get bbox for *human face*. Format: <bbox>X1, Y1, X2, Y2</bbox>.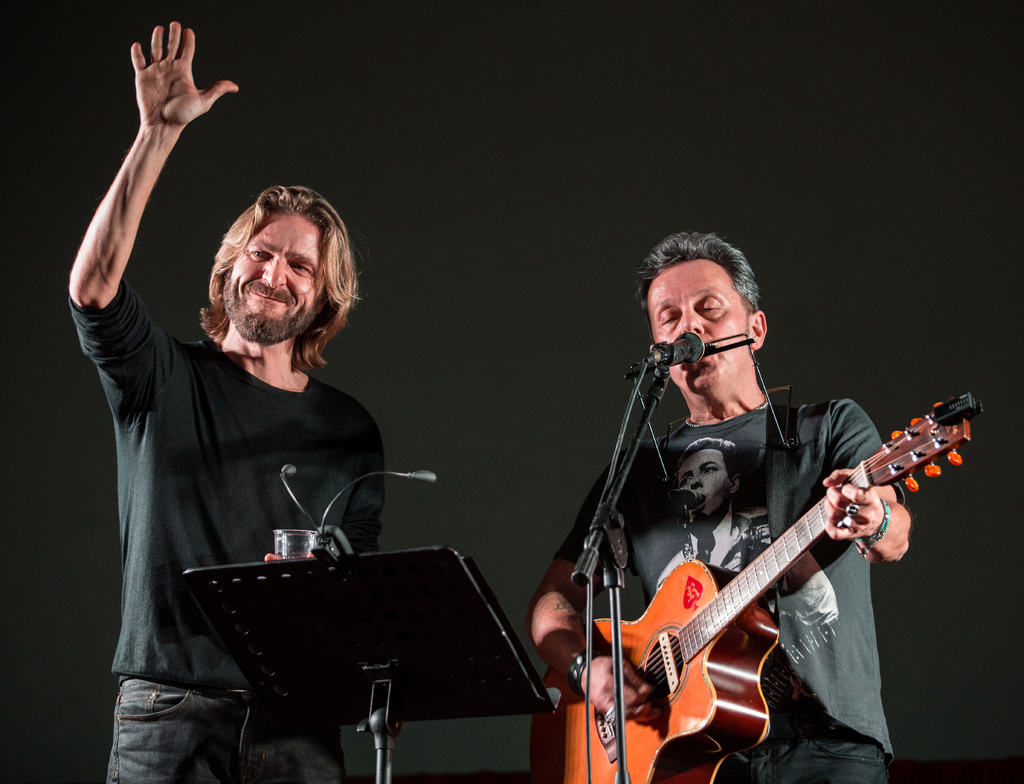
<bbox>232, 219, 316, 333</bbox>.
